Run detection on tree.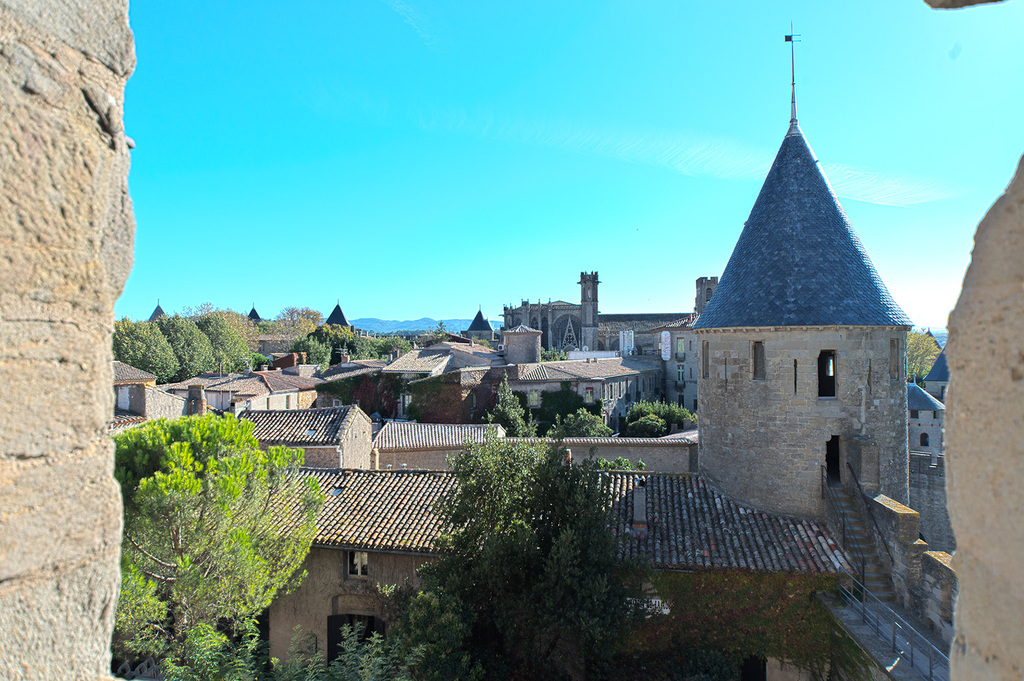
Result: region(103, 374, 326, 636).
